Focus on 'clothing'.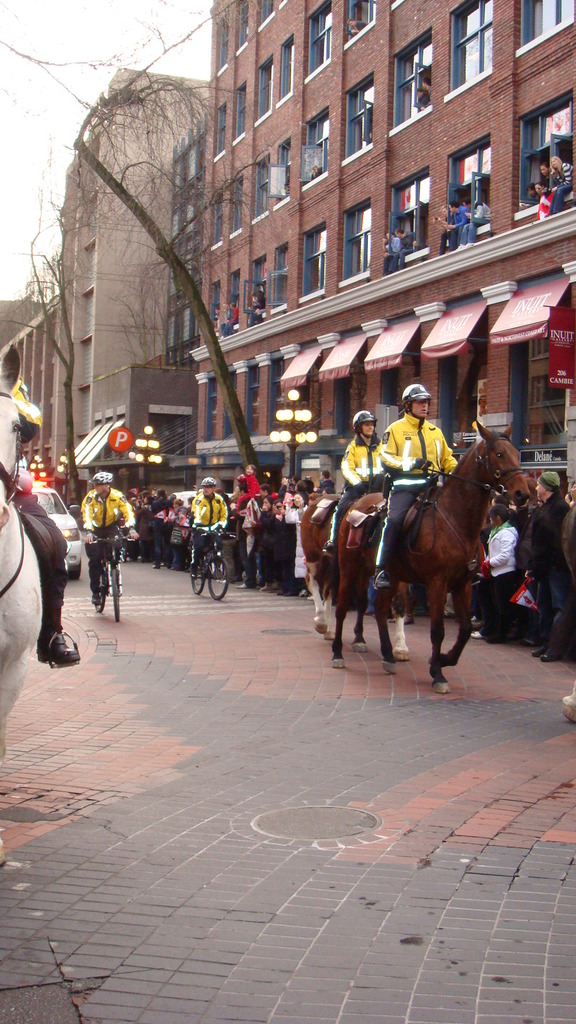
Focused at (88,486,129,593).
